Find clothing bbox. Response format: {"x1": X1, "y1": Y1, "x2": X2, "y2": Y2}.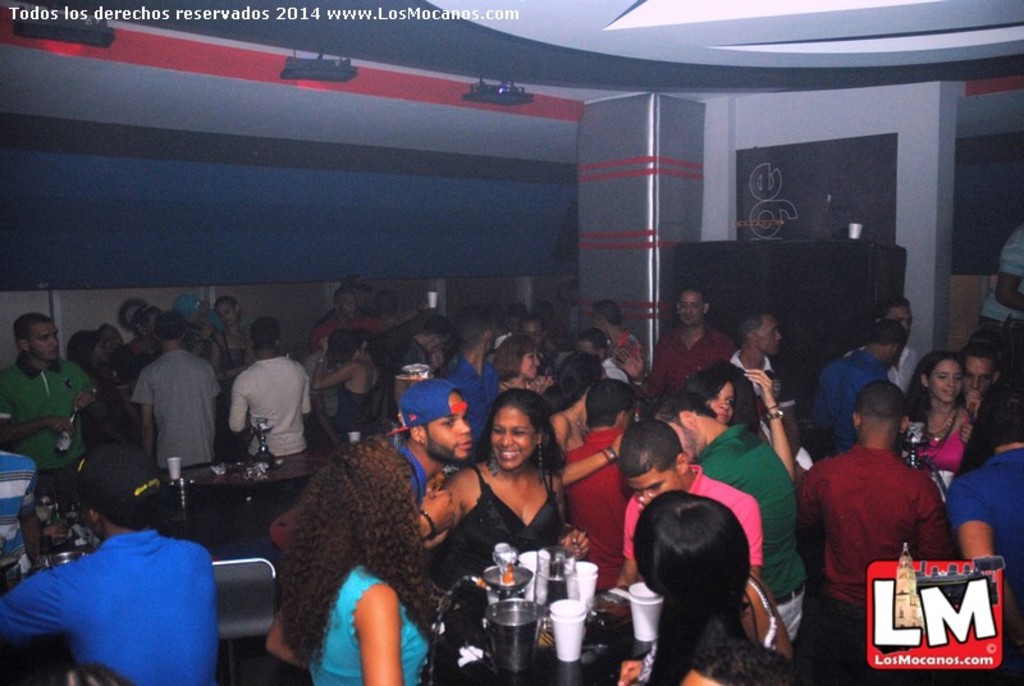
{"x1": 229, "y1": 349, "x2": 311, "y2": 472}.
